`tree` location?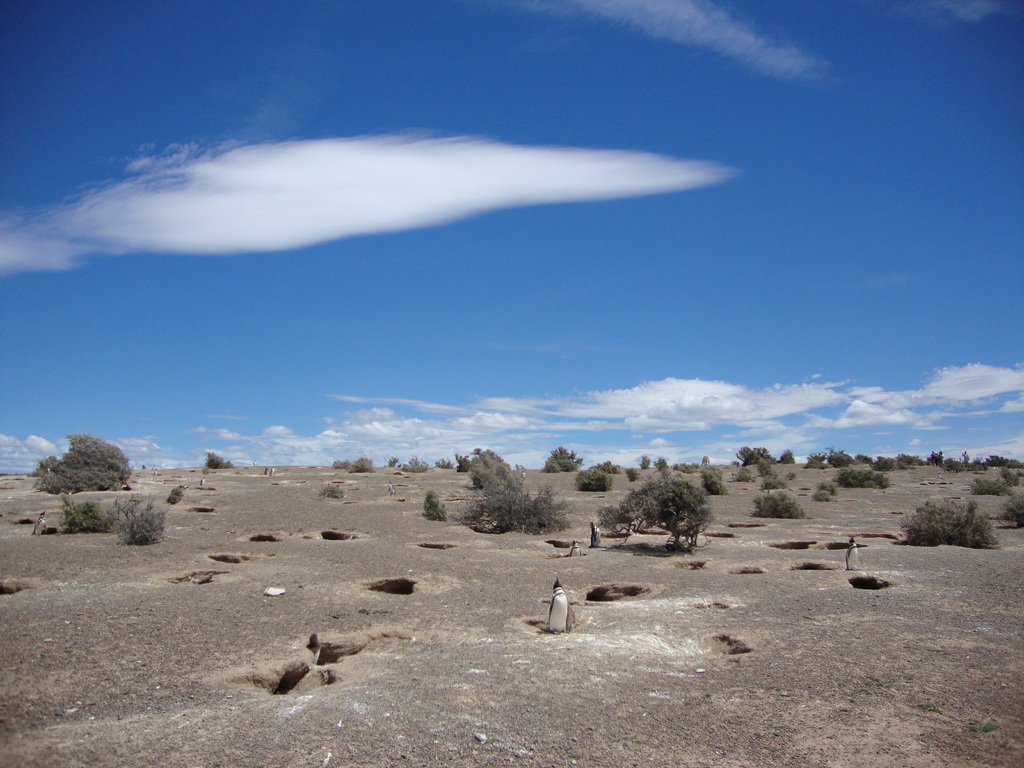
x1=776, y1=447, x2=797, y2=463
